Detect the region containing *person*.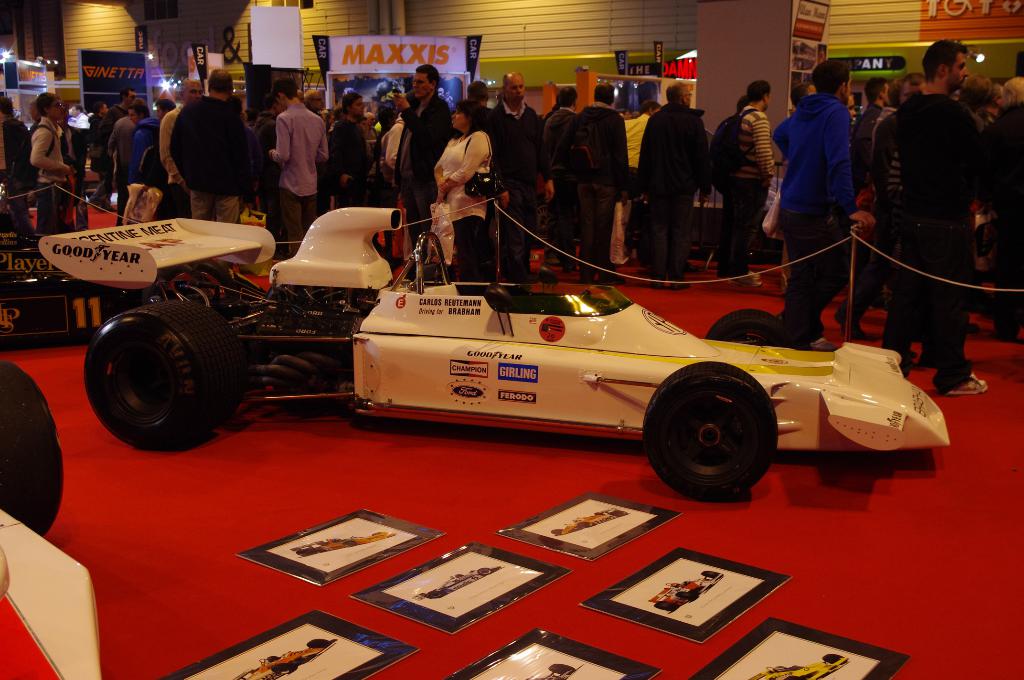
box=[330, 84, 377, 207].
